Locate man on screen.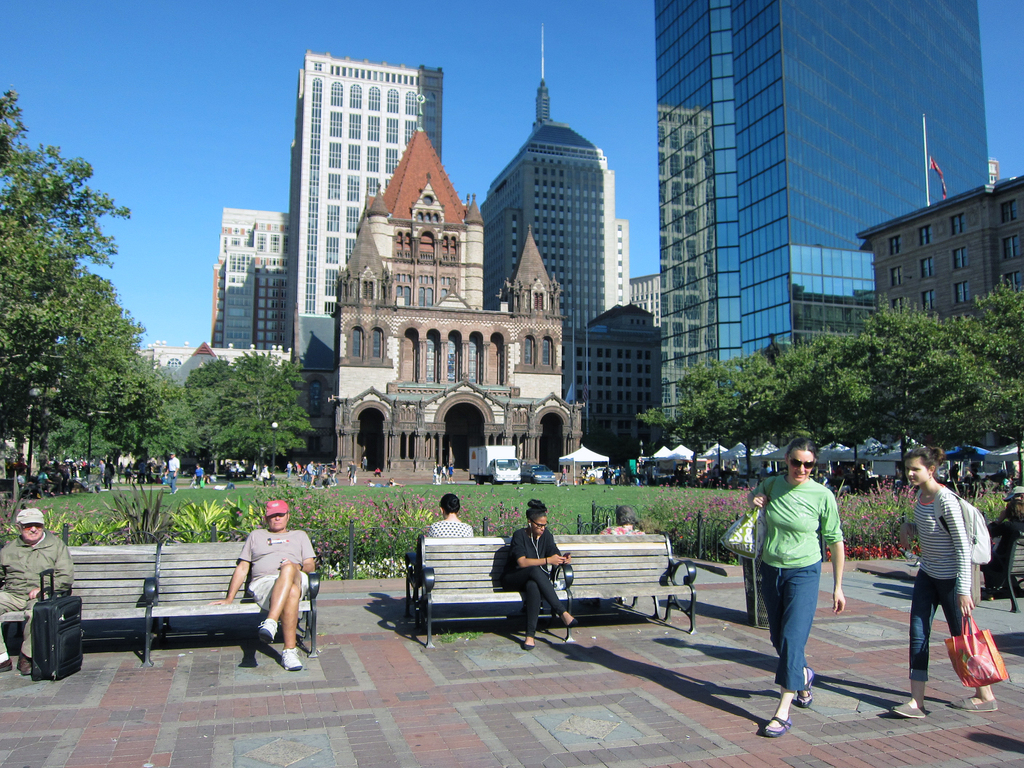
On screen at rect(0, 508, 76, 679).
